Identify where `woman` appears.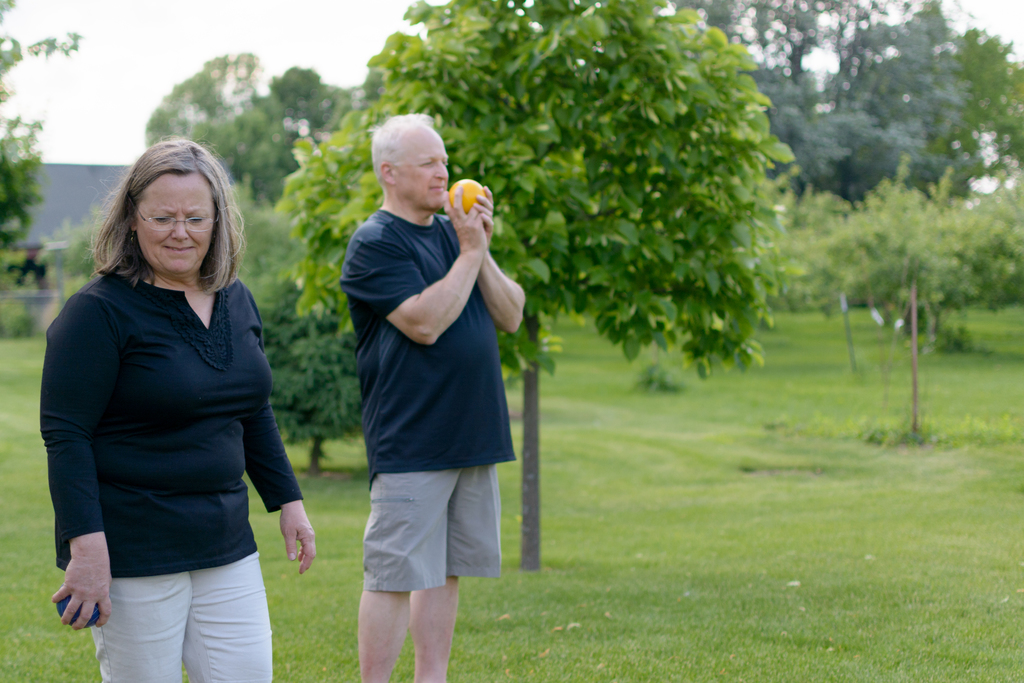
Appears at bbox=(35, 132, 298, 682).
